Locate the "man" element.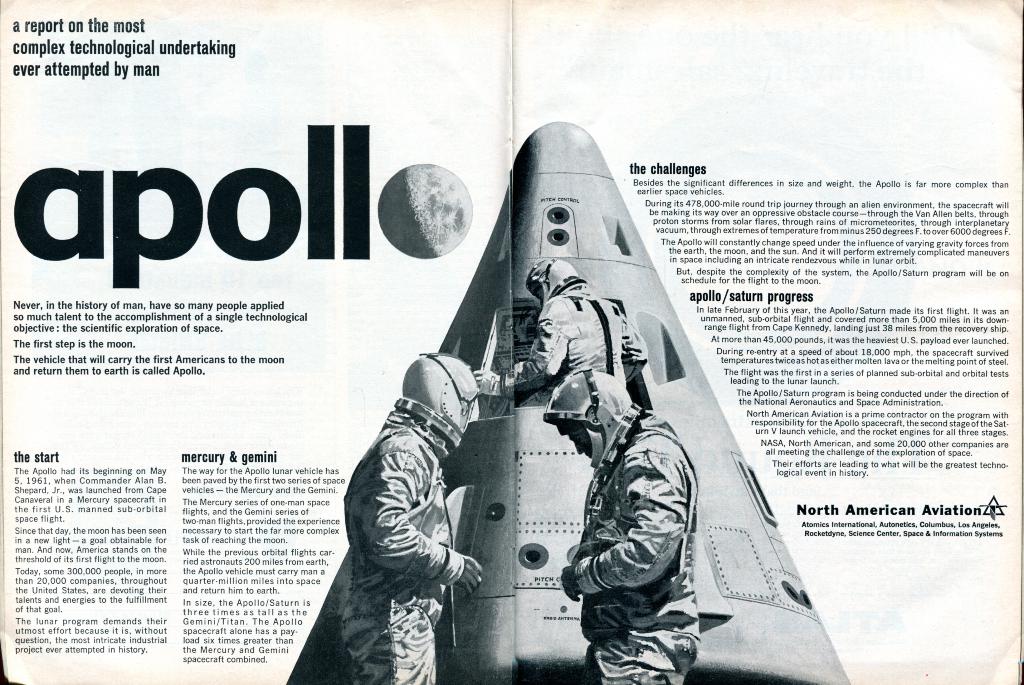
Element bbox: l=541, t=363, r=698, b=684.
